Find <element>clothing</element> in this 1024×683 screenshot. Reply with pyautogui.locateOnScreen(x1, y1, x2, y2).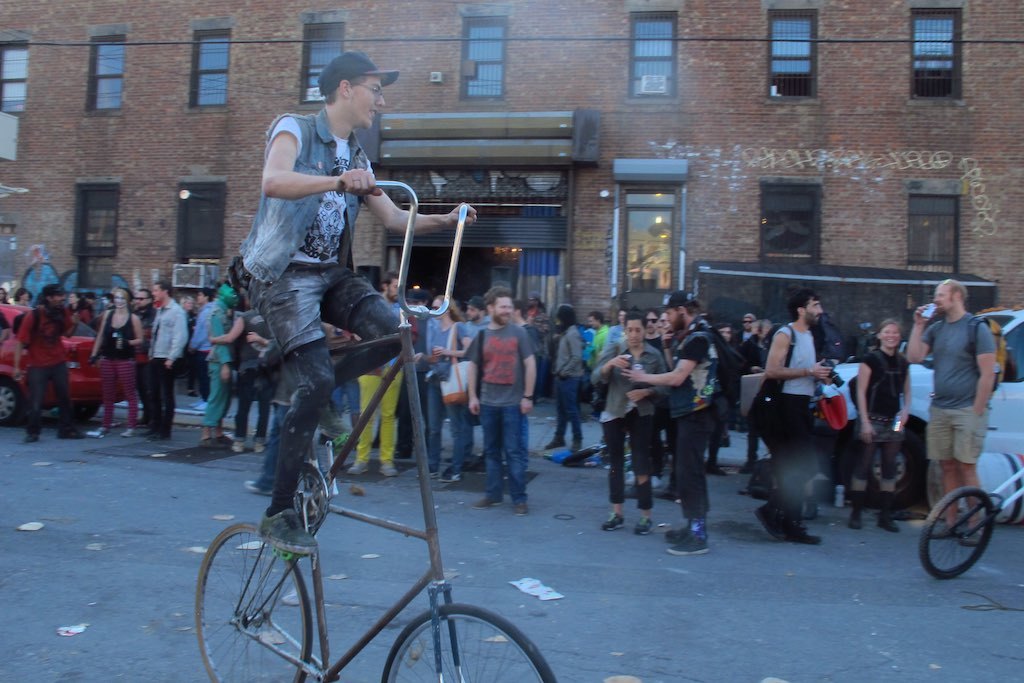
pyautogui.locateOnScreen(422, 322, 471, 461).
